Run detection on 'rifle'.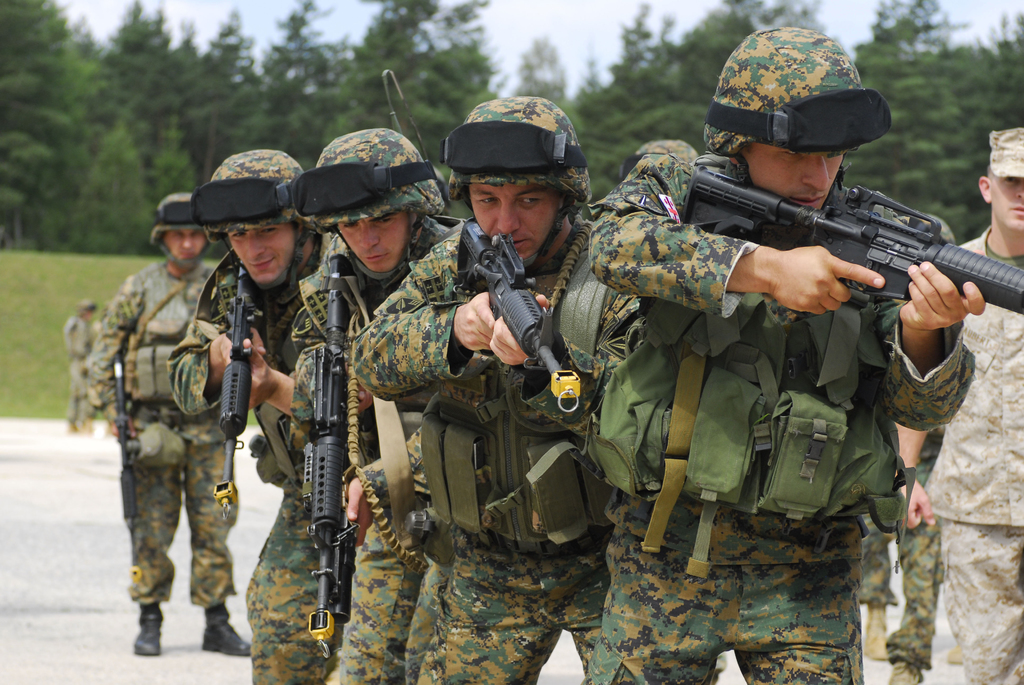
Result: select_region(679, 155, 1023, 318).
